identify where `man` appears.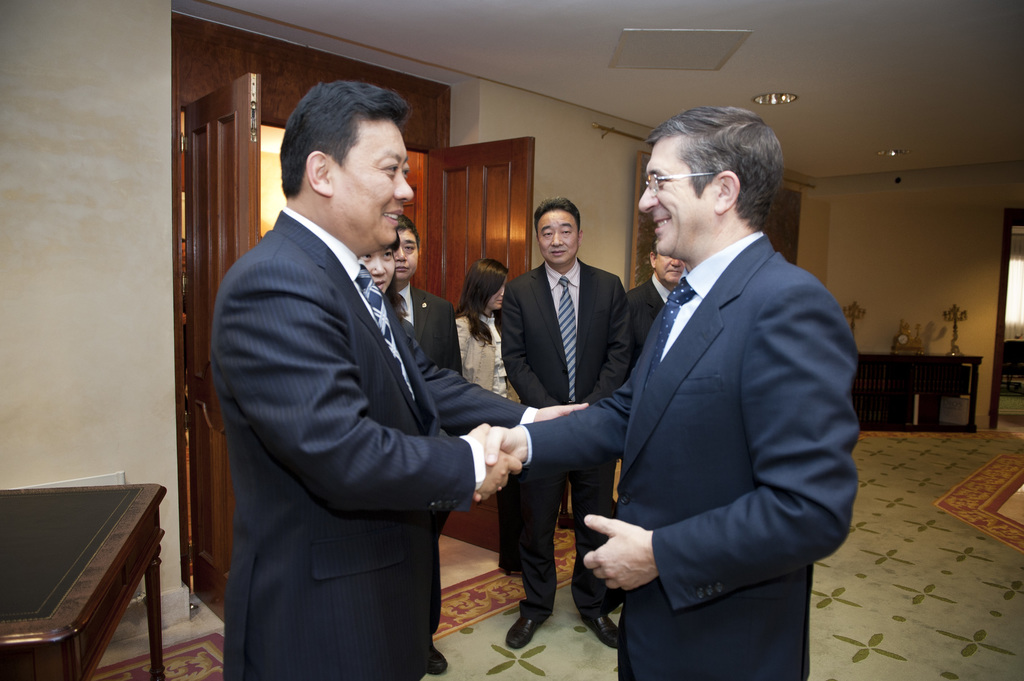
Appears at <region>211, 81, 589, 680</region>.
